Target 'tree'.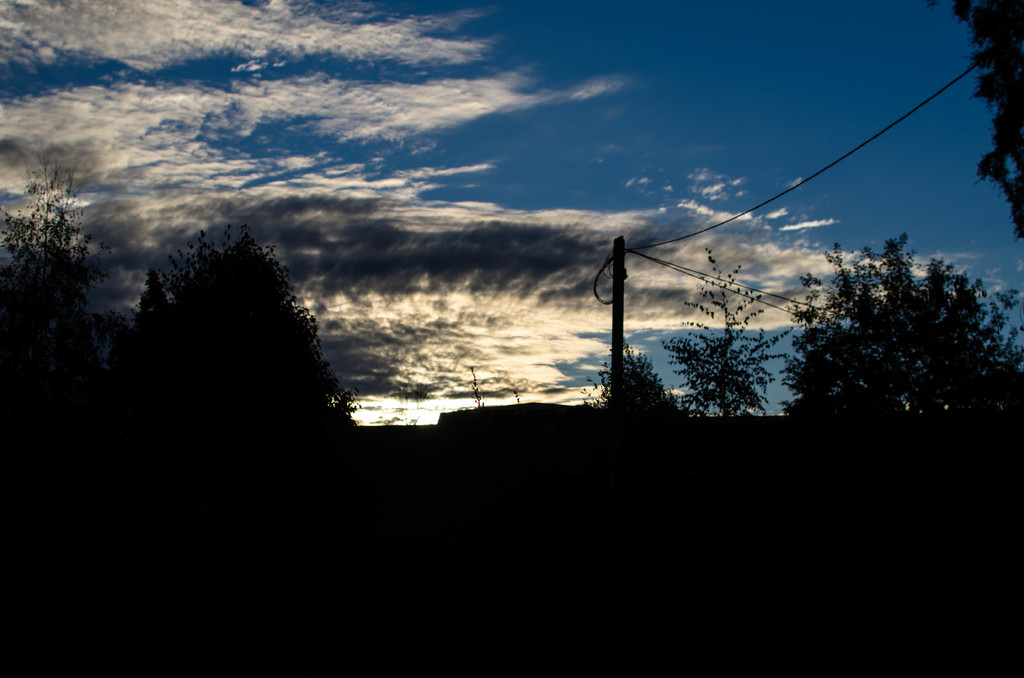
Target region: <bbox>124, 227, 358, 453</bbox>.
